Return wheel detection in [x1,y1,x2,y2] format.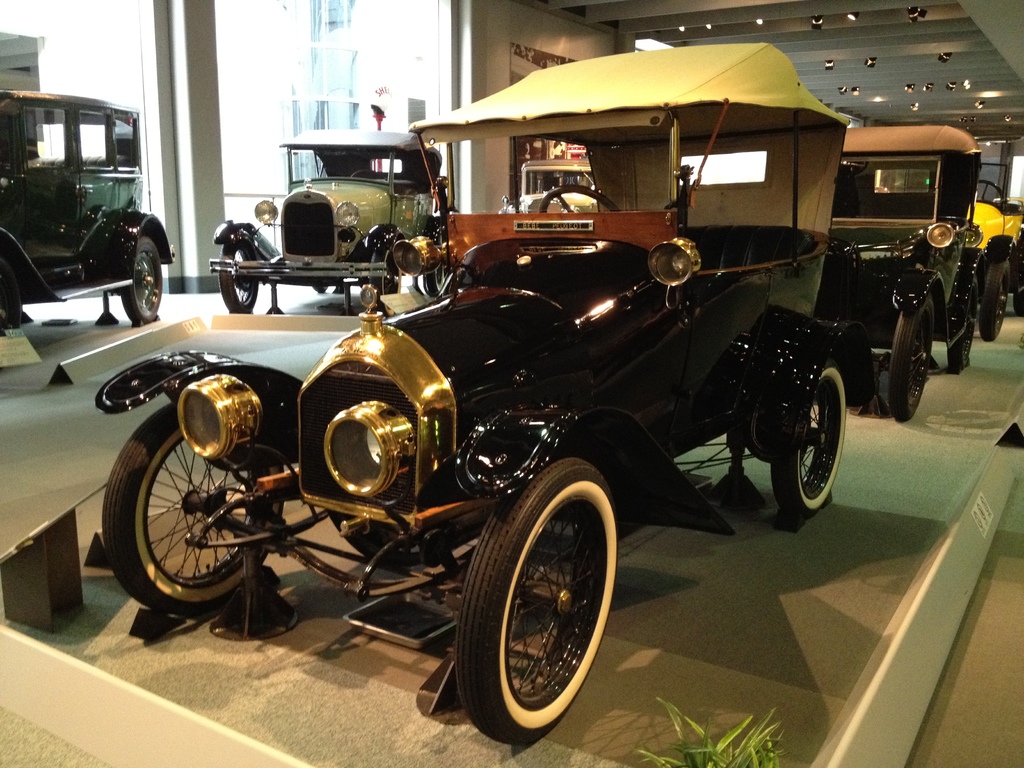
[538,182,620,212].
